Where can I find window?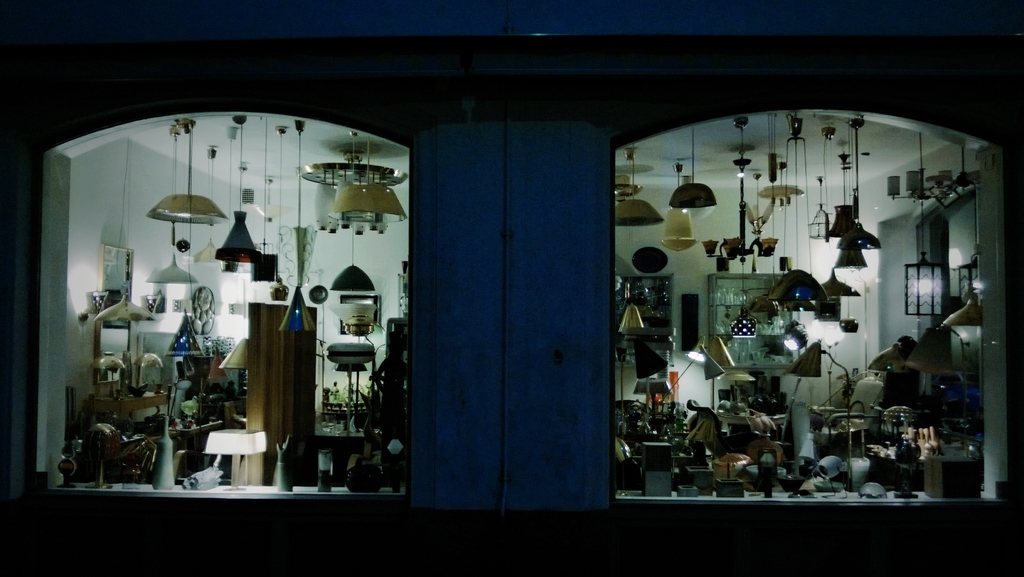
You can find it at [left=20, top=47, right=1004, bottom=522].
